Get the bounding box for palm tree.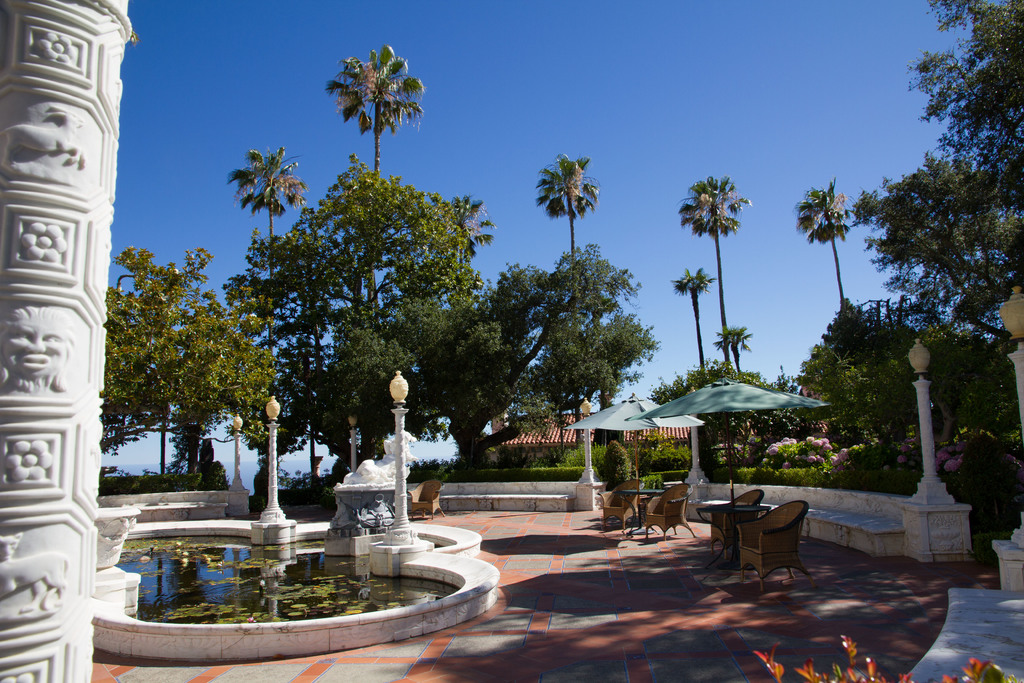
BBox(675, 263, 714, 372).
